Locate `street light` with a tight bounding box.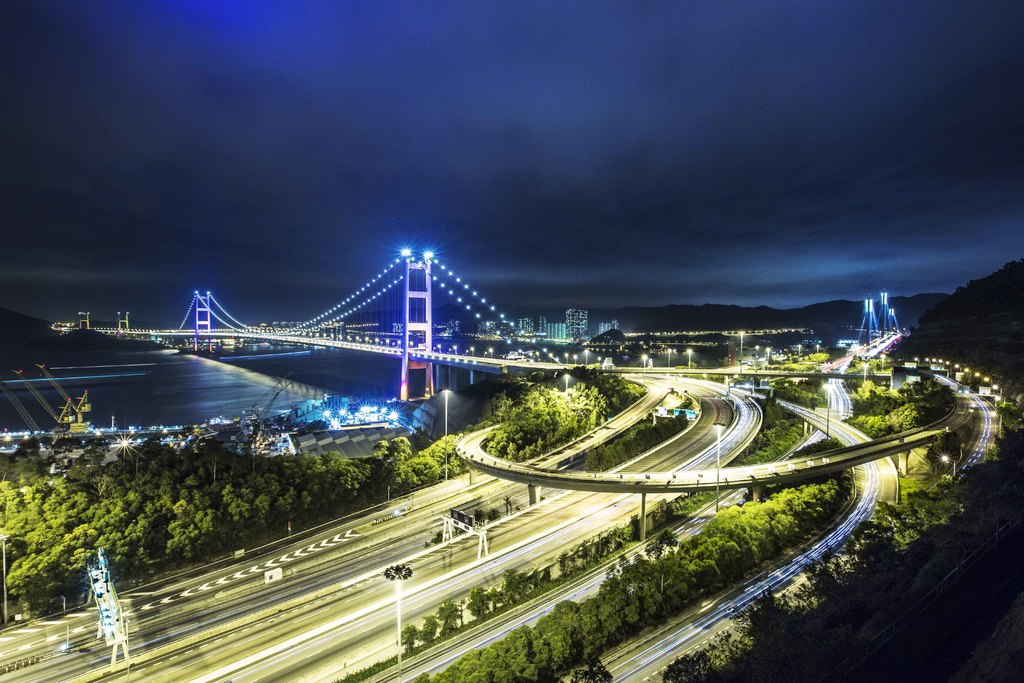
440/386/453/476.
